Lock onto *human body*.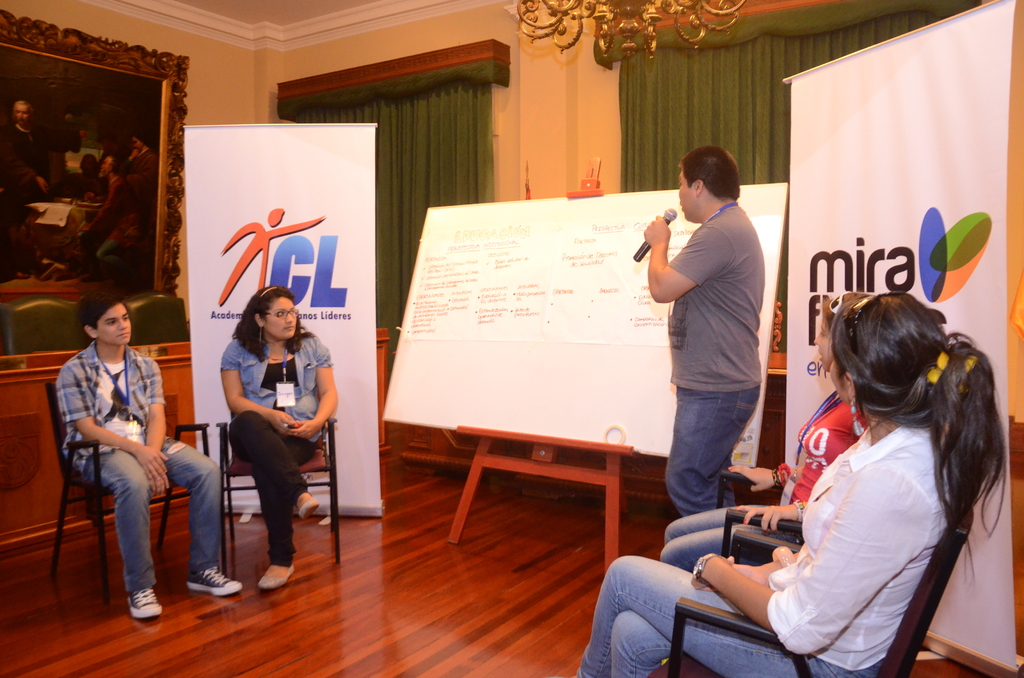
Locked: pyautogui.locateOnScreen(49, 300, 205, 601).
